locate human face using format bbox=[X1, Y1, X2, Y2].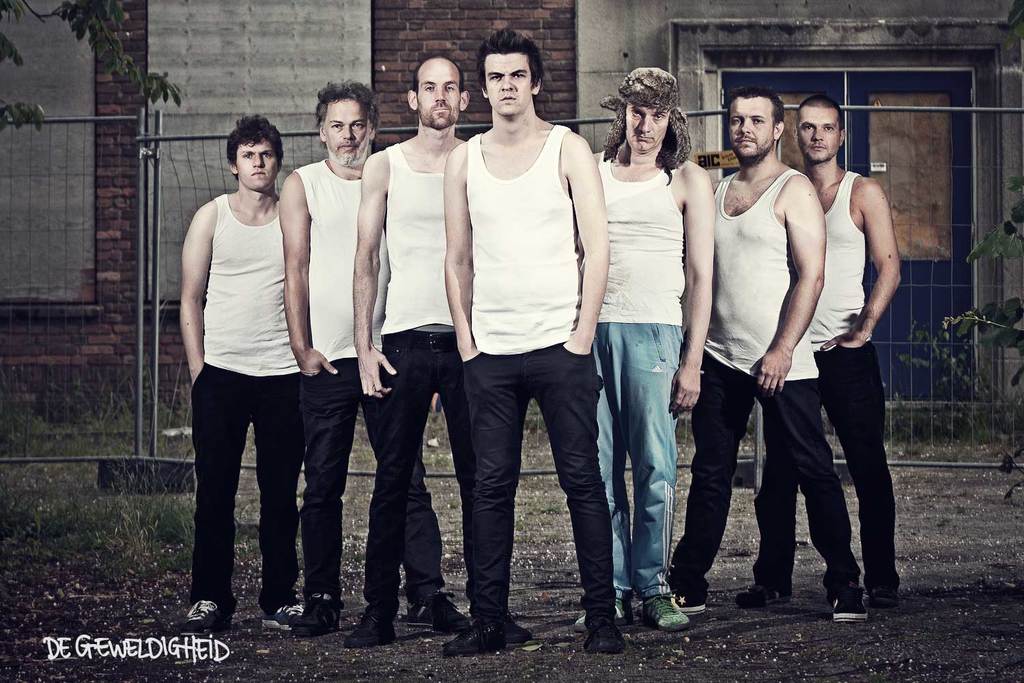
bbox=[325, 100, 375, 158].
